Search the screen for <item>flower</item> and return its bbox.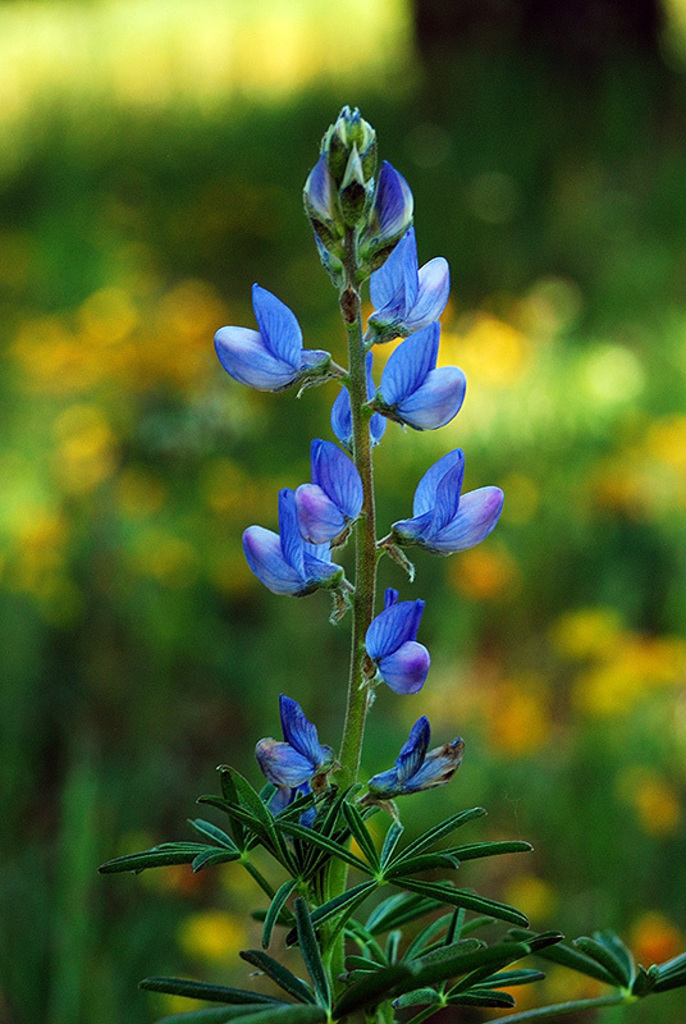
Found: locate(256, 699, 331, 805).
